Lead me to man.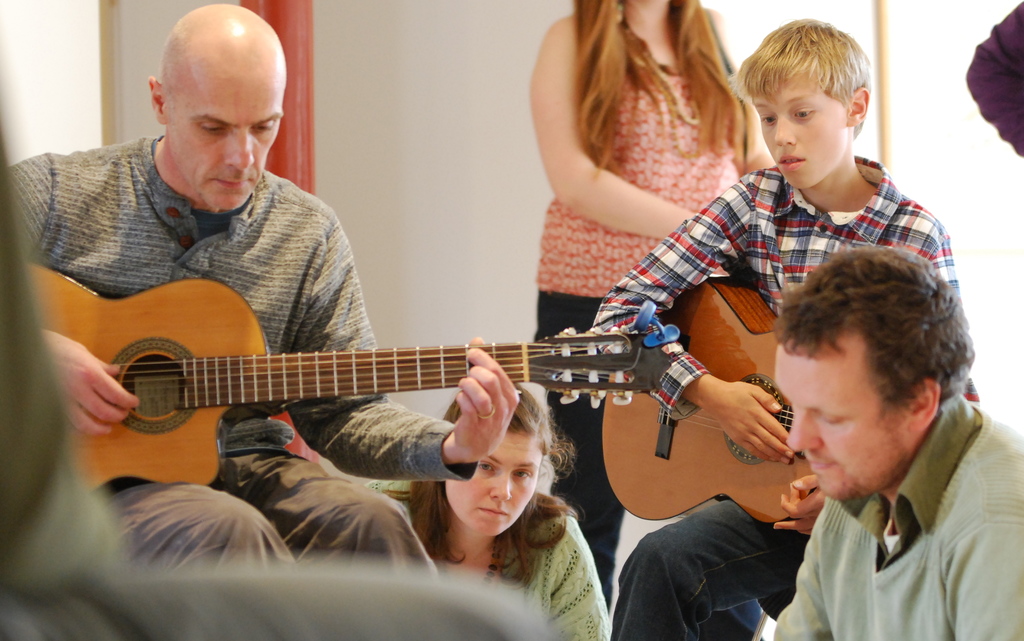
Lead to {"left": 730, "top": 250, "right": 1023, "bottom": 638}.
